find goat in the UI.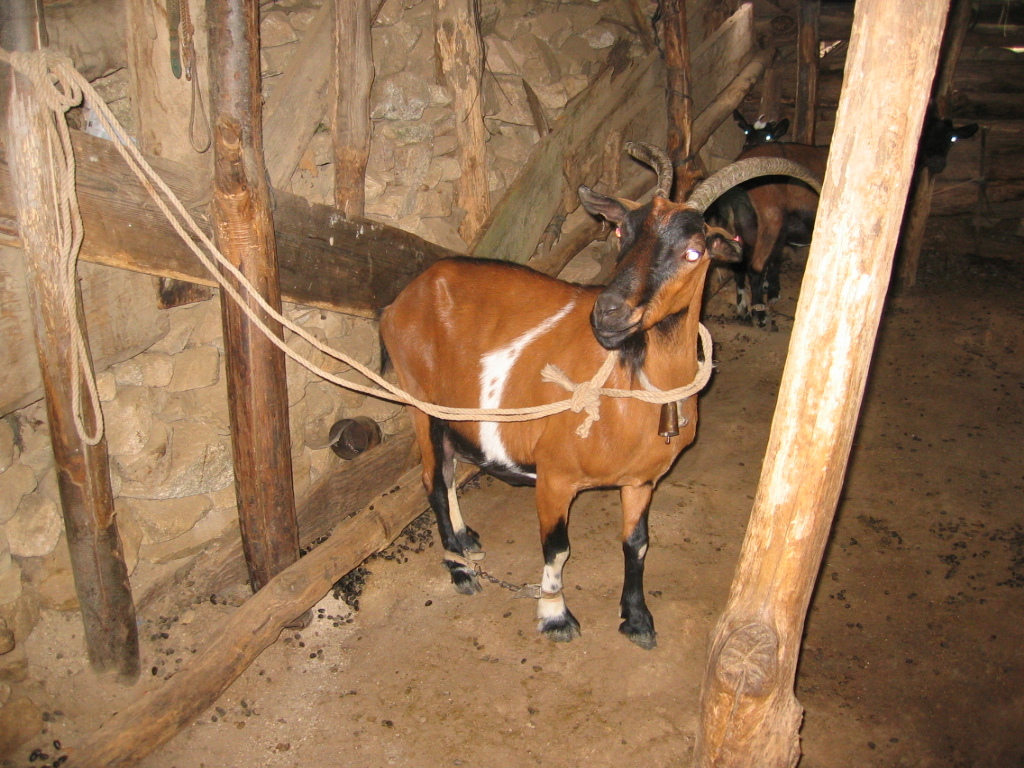
UI element at crop(672, 117, 785, 326).
